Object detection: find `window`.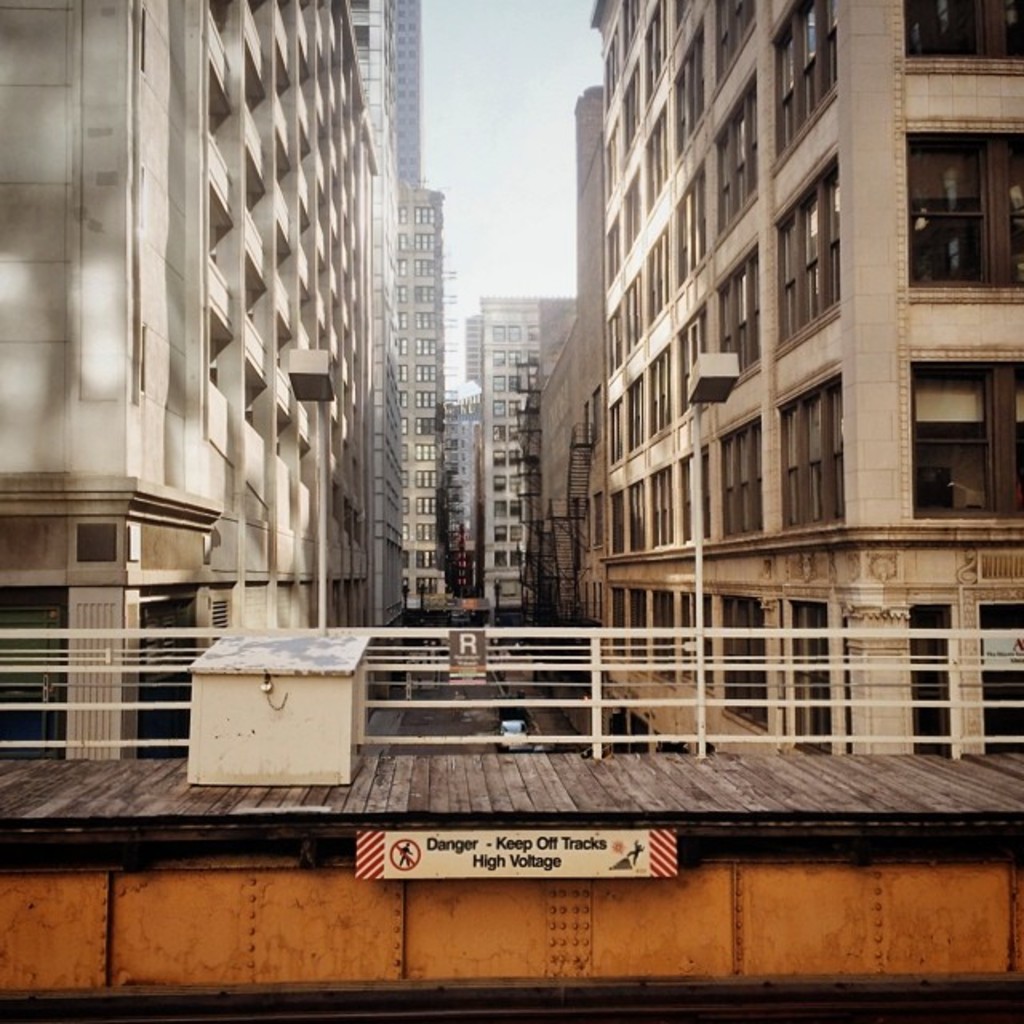
<region>904, 352, 1022, 520</region>.
